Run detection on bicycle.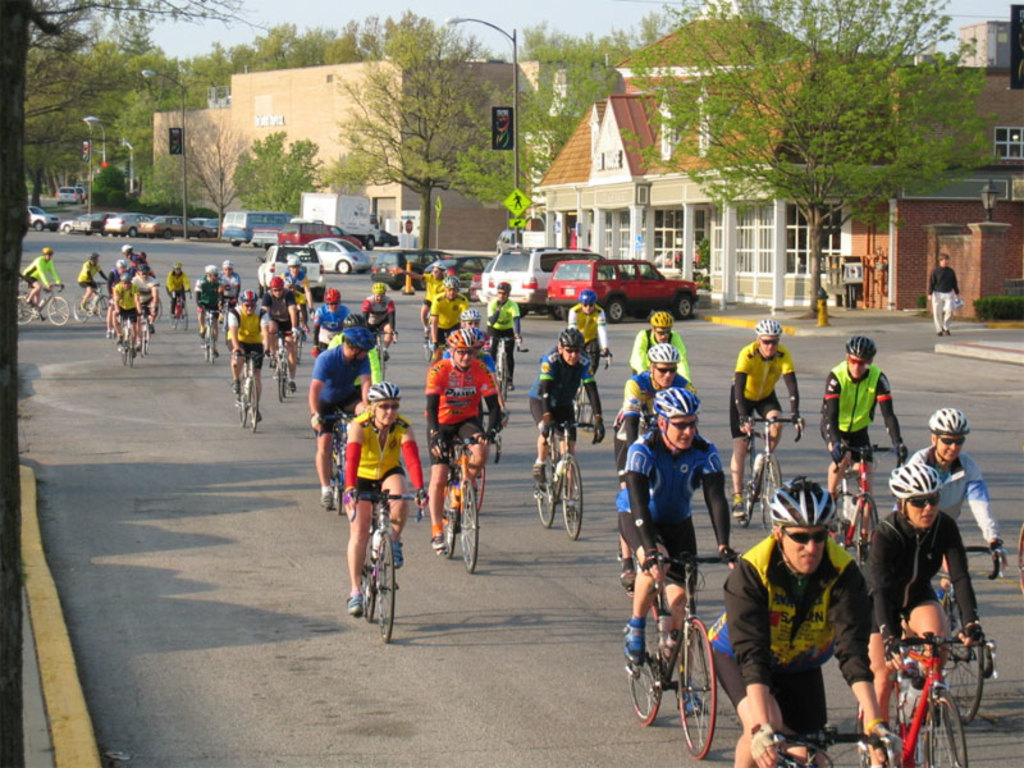
Result: (421, 316, 434, 357).
